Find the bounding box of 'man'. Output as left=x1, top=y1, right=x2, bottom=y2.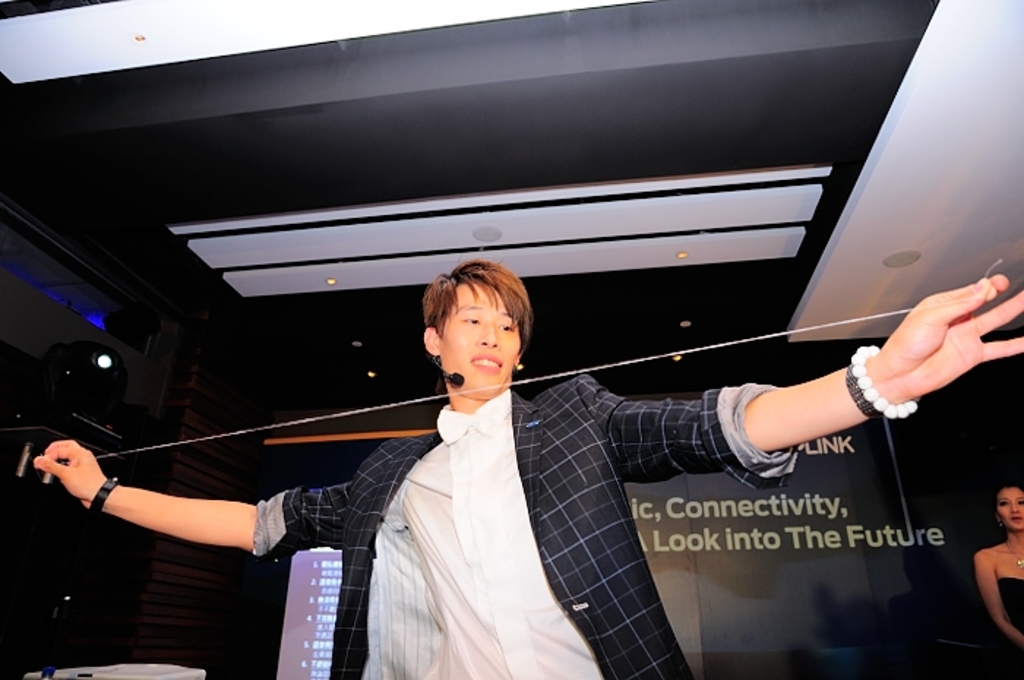
left=34, top=257, right=1023, bottom=679.
